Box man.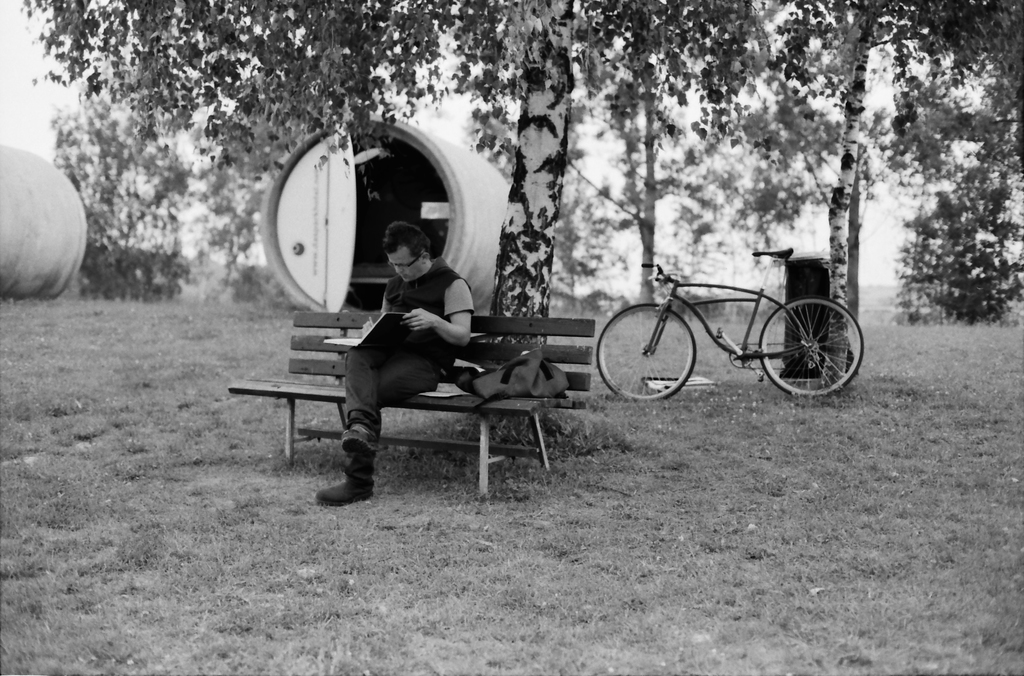
left=266, top=225, right=570, bottom=492.
